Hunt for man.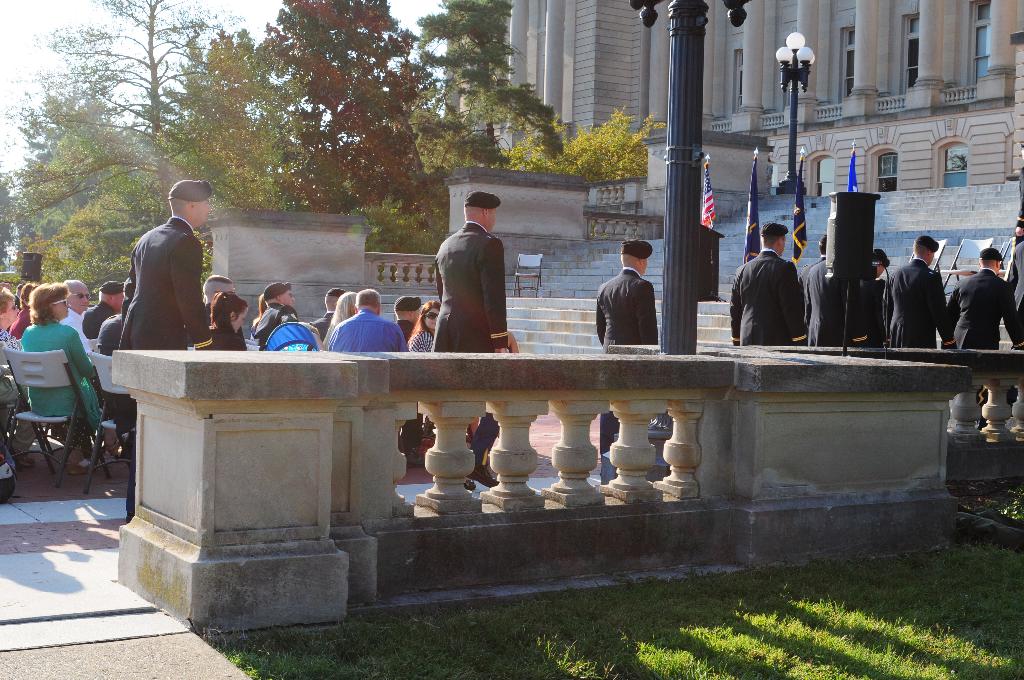
Hunted down at select_region(328, 287, 411, 353).
